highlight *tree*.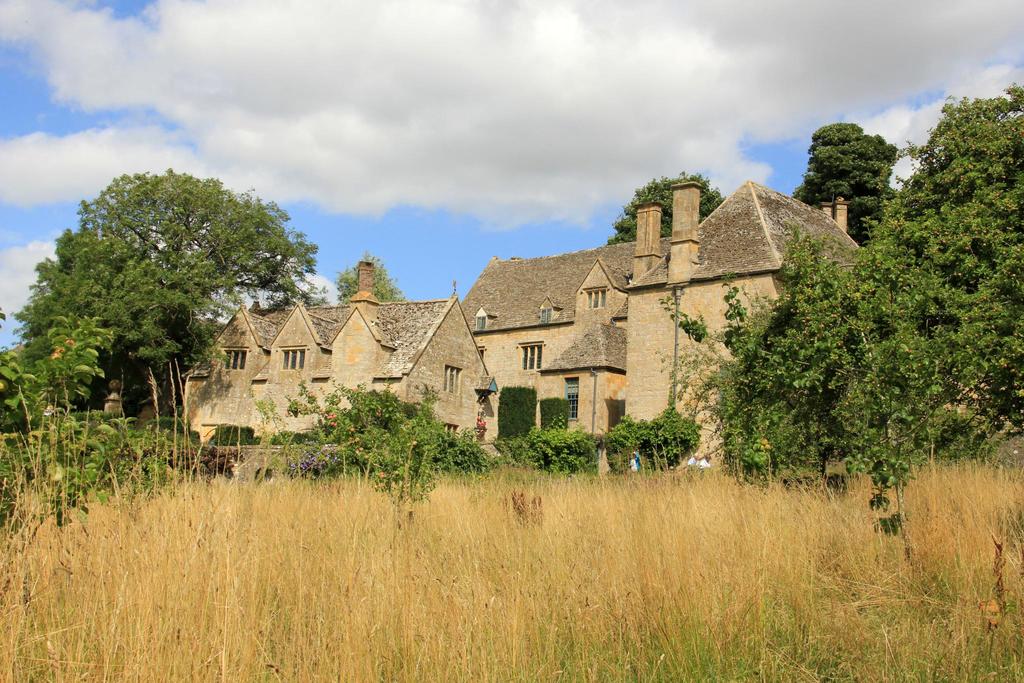
Highlighted region: l=10, t=228, r=215, b=404.
